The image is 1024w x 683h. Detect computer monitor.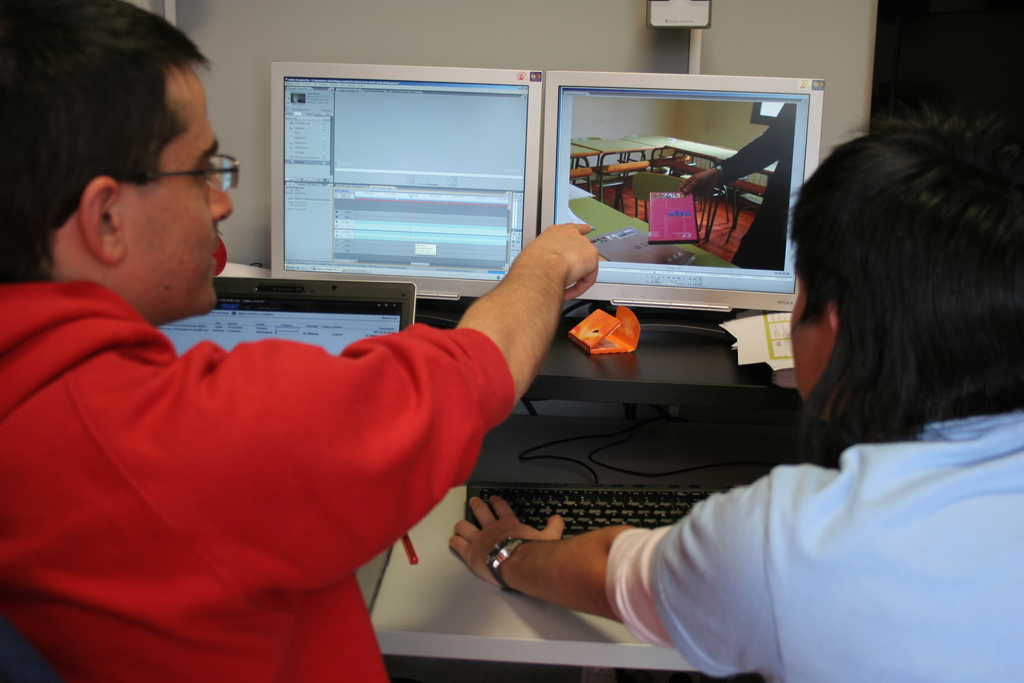
Detection: bbox=(243, 68, 546, 306).
